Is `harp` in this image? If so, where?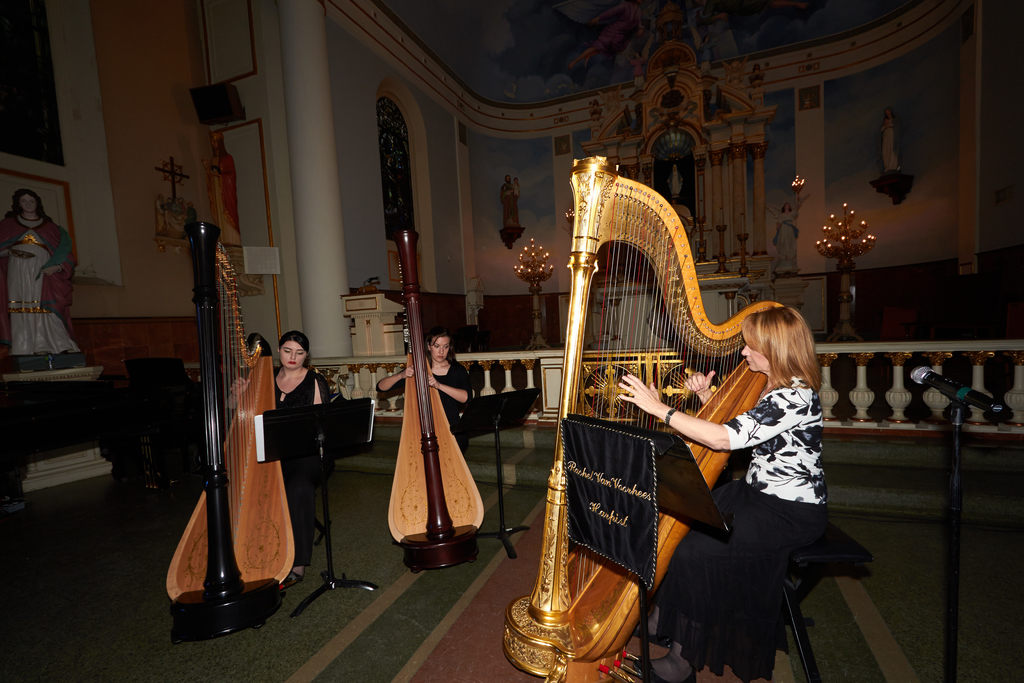
Yes, at x1=165 y1=219 x2=301 y2=642.
